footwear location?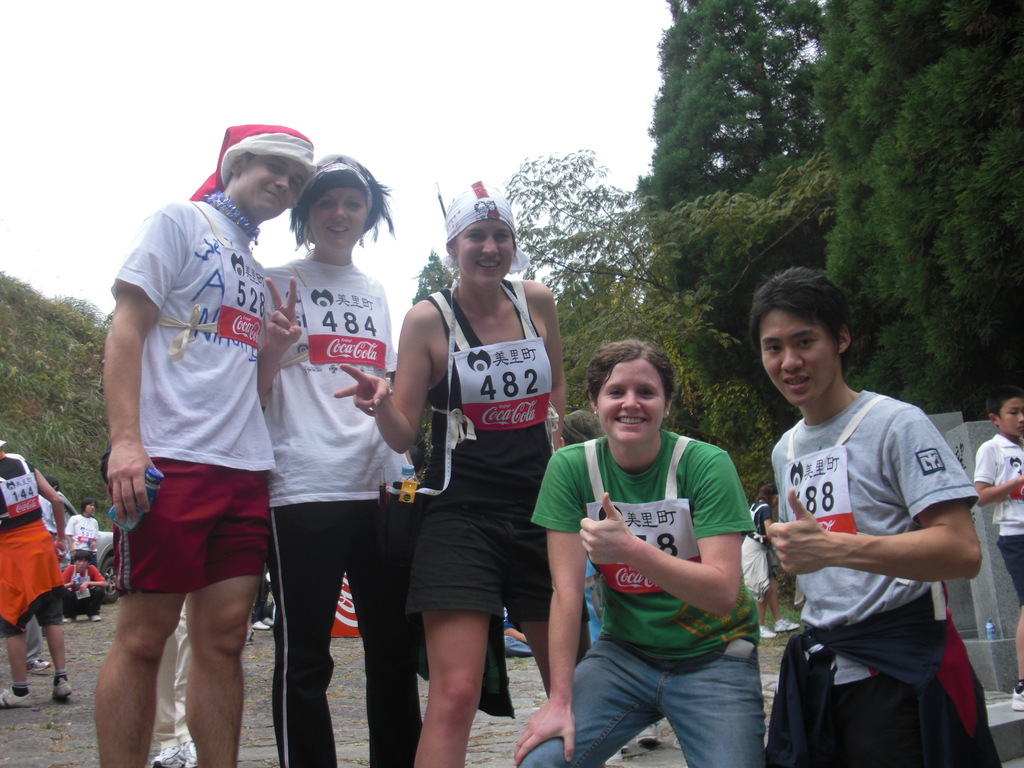
150,744,172,767
